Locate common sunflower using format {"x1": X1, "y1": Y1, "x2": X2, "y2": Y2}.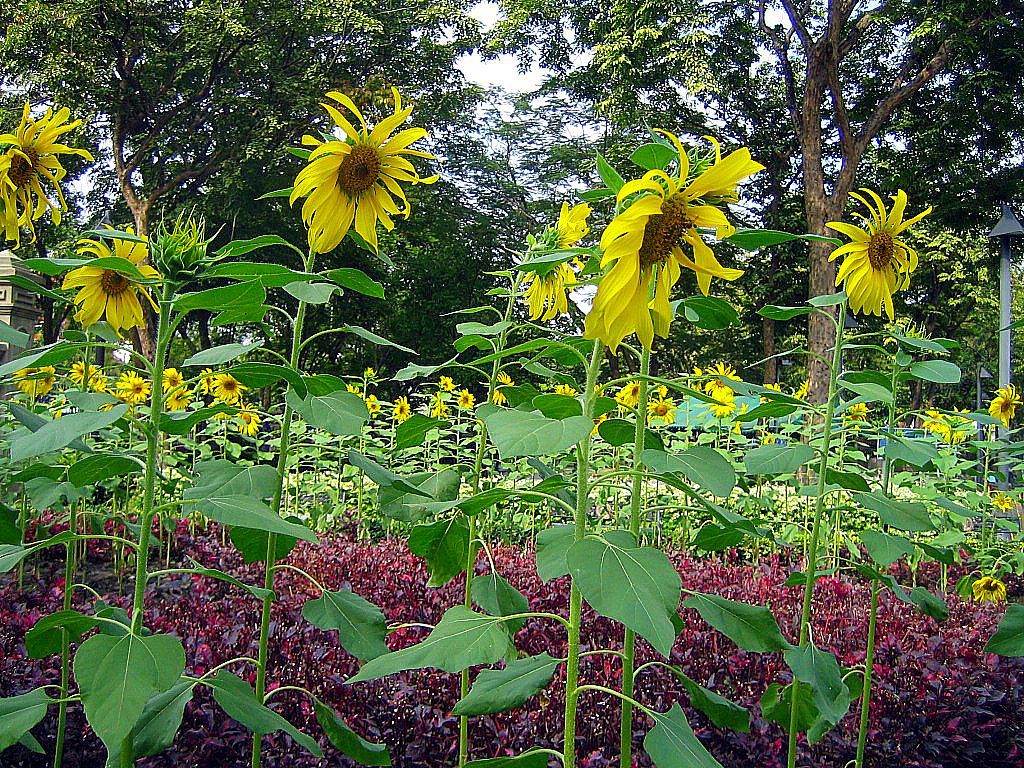
{"x1": 290, "y1": 84, "x2": 444, "y2": 255}.
